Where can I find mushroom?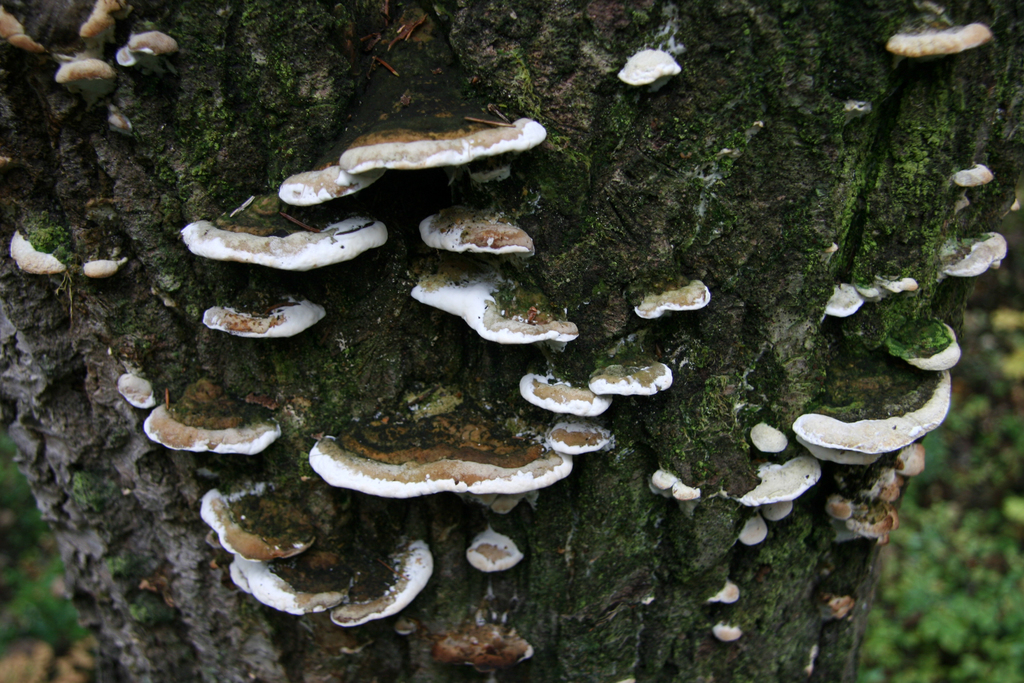
You can find it at locate(650, 470, 696, 504).
